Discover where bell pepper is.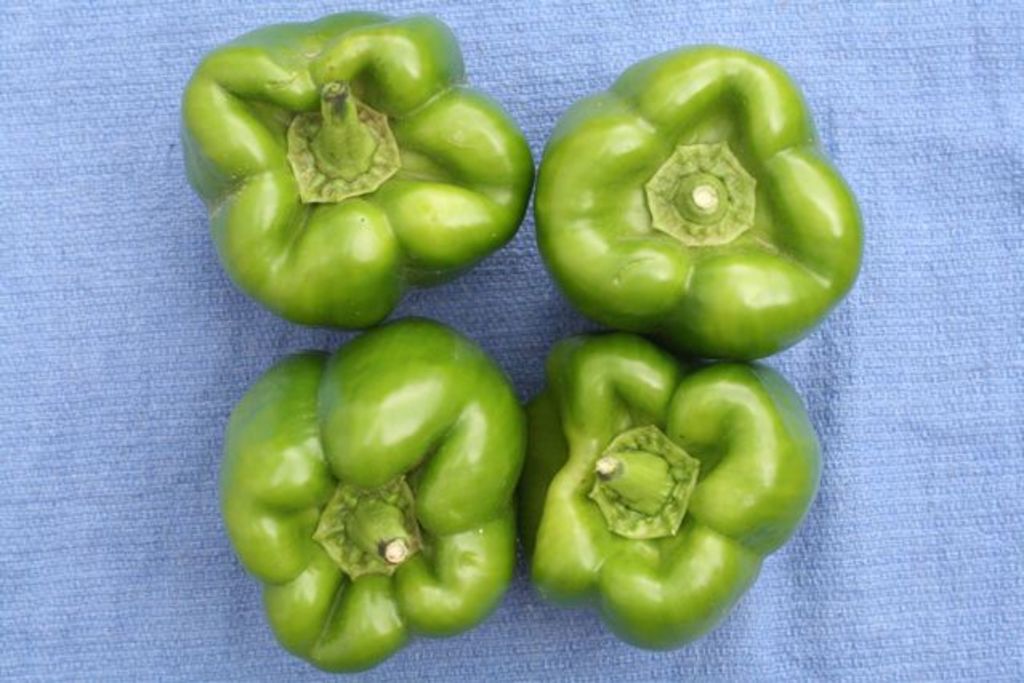
Discovered at {"x1": 532, "y1": 42, "x2": 862, "y2": 364}.
